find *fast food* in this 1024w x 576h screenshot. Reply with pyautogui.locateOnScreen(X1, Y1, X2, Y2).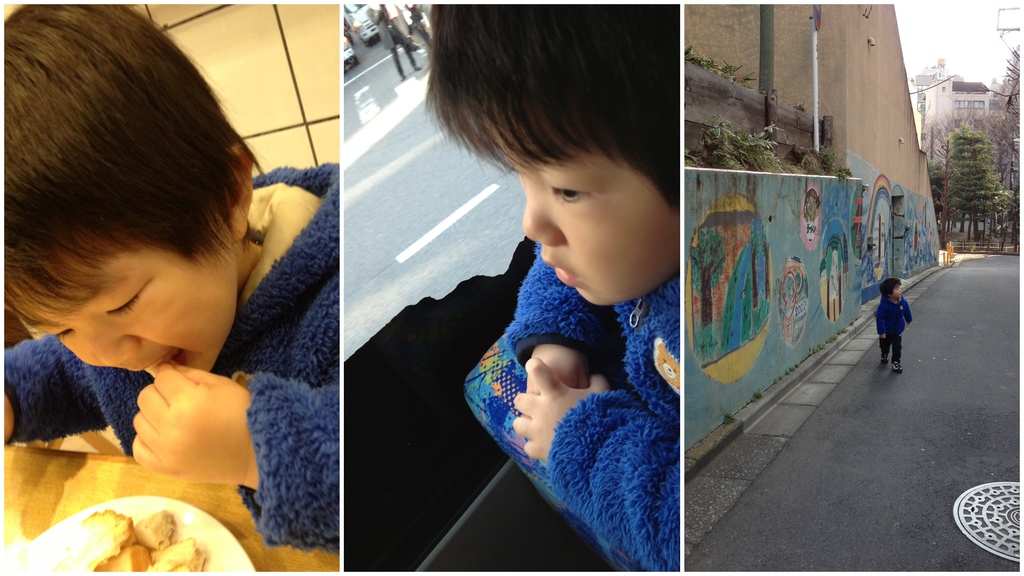
pyautogui.locateOnScreen(49, 511, 204, 575).
